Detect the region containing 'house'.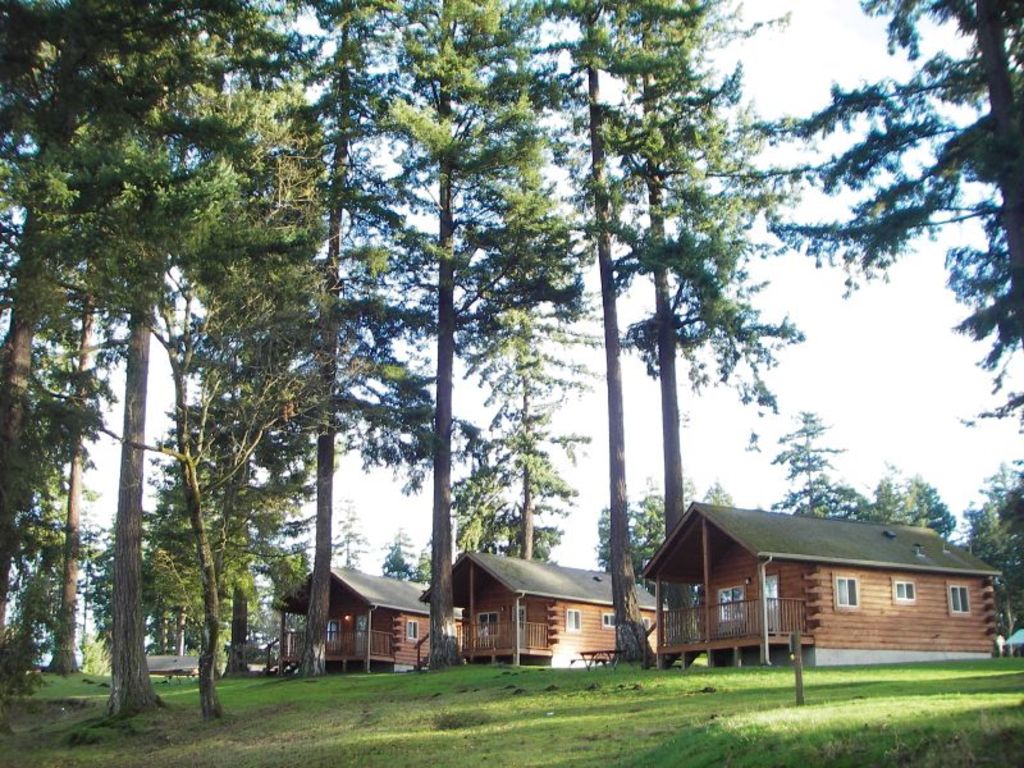
424, 547, 655, 658.
